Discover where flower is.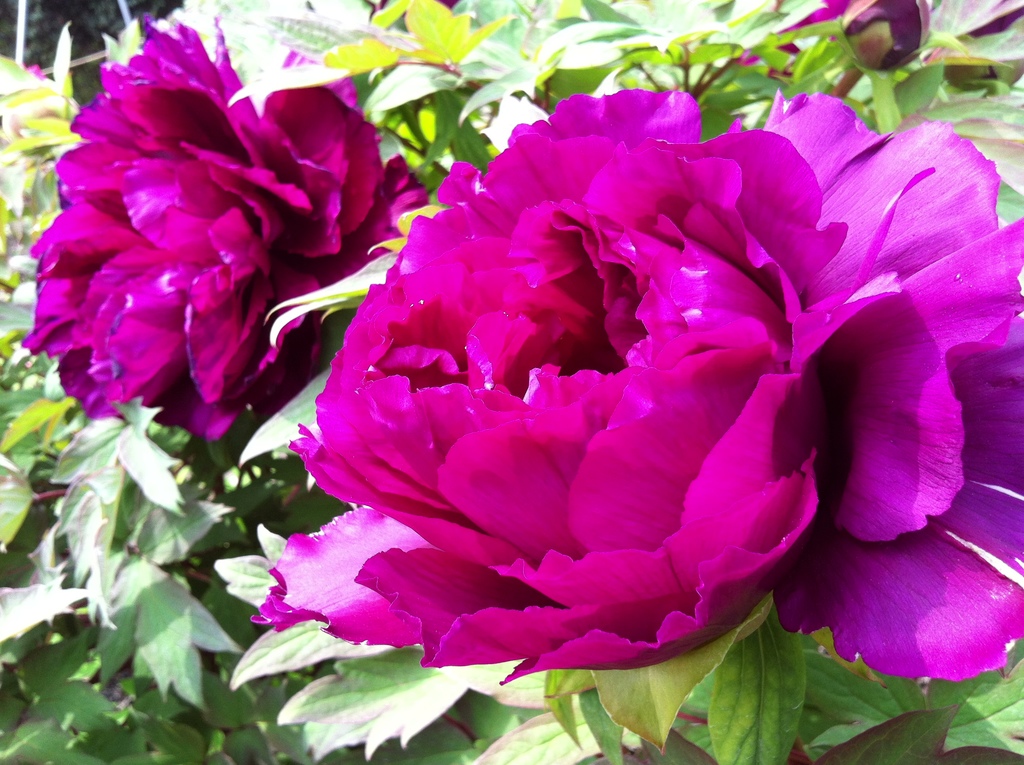
Discovered at crop(282, 67, 990, 716).
